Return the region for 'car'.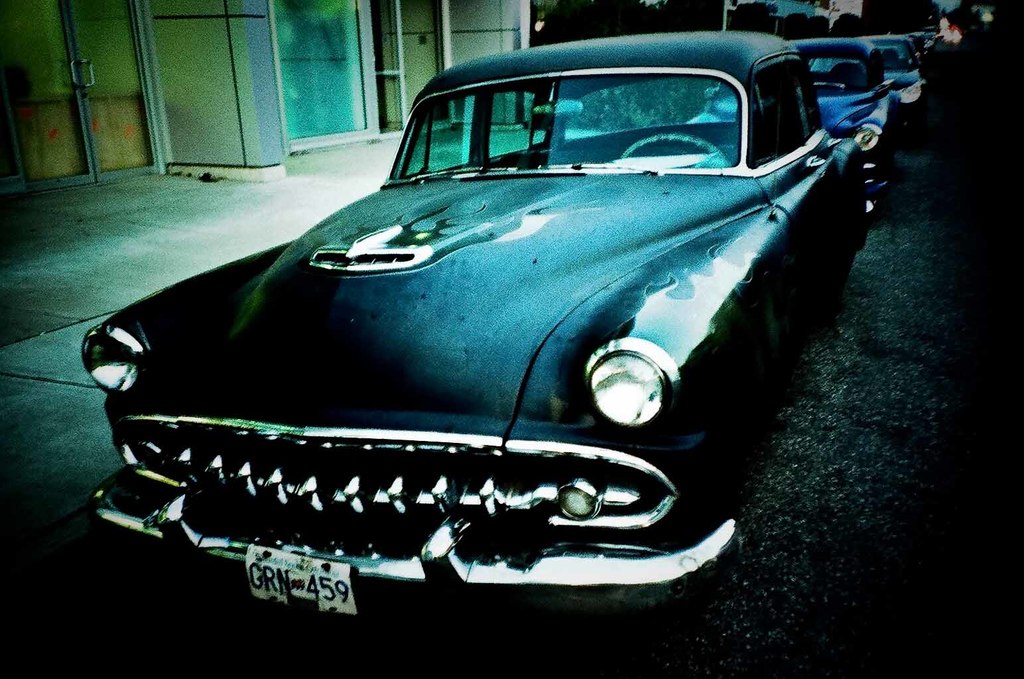
(915, 26, 944, 89).
